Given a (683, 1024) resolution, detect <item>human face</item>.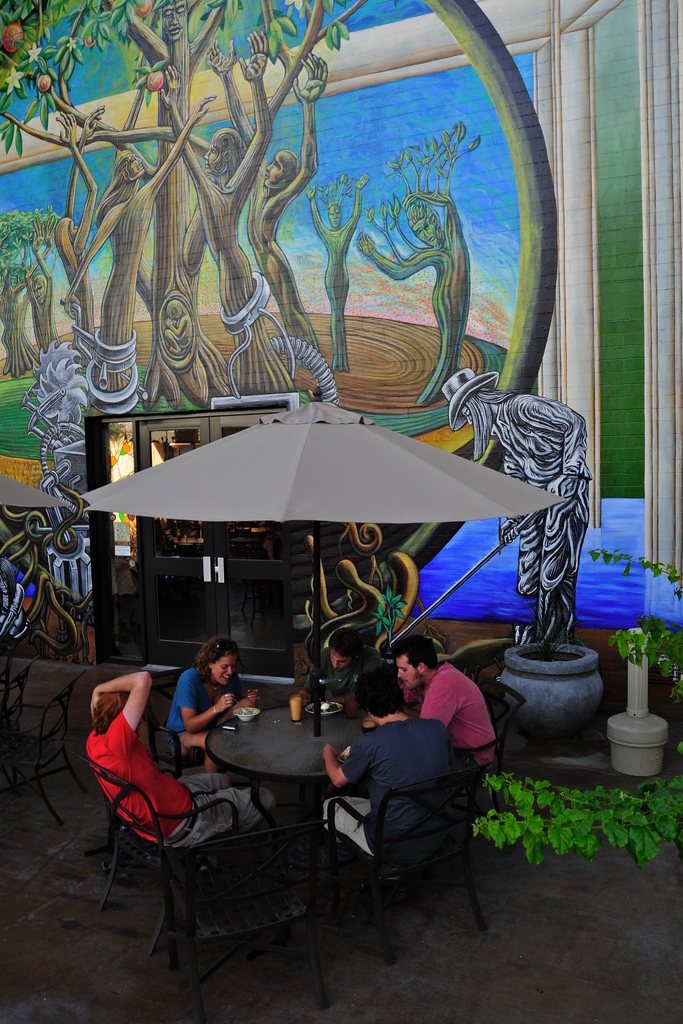
x1=395, y1=653, x2=418, y2=687.
